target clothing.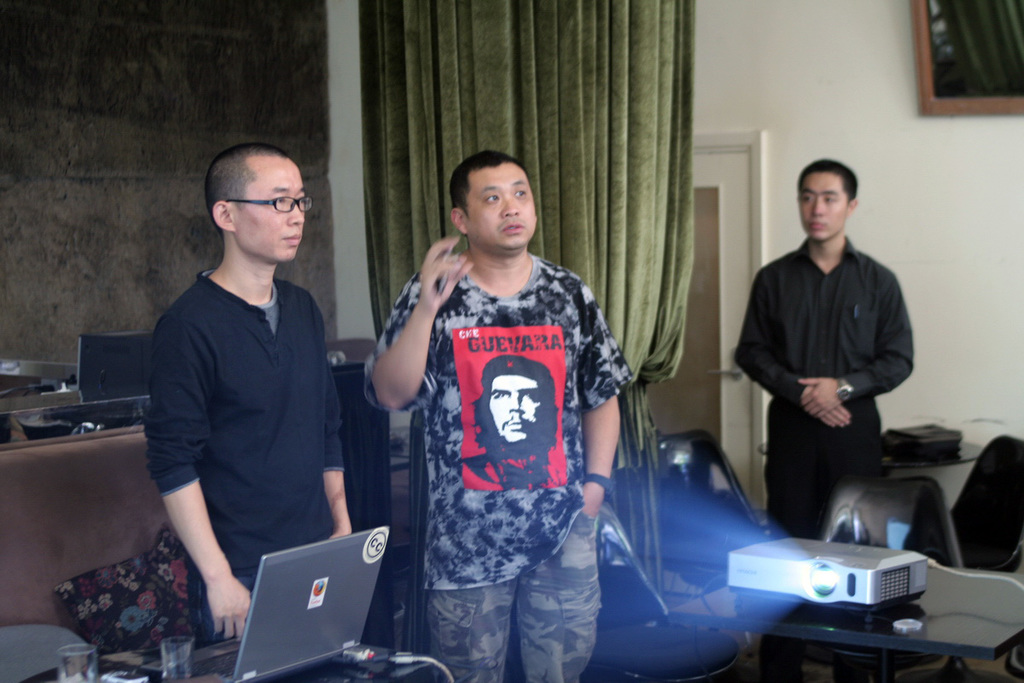
Target region: region(143, 267, 346, 650).
